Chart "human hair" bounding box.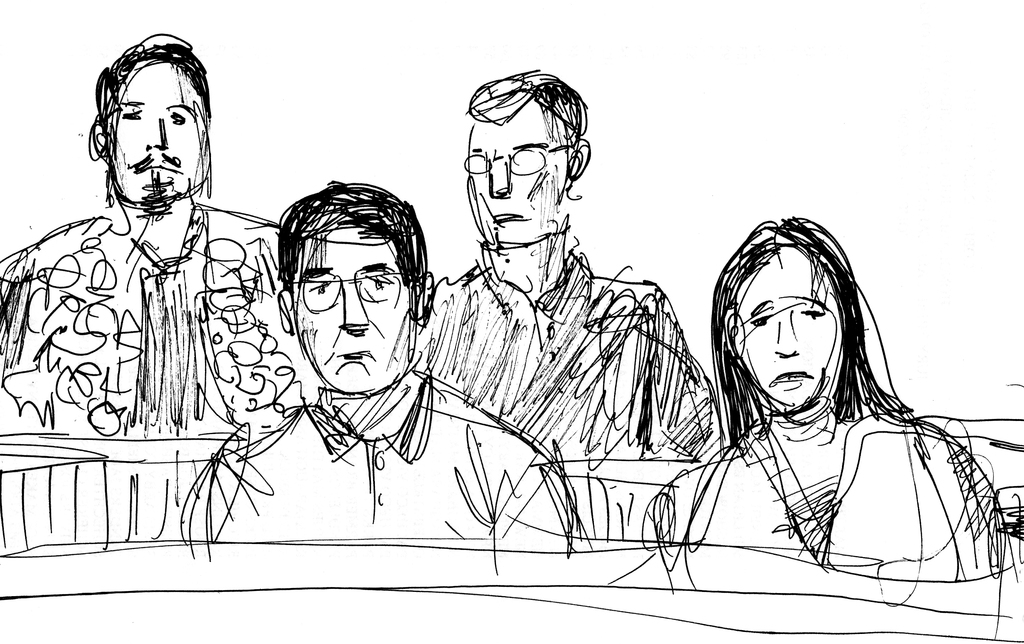
Charted: select_region(99, 30, 215, 128).
